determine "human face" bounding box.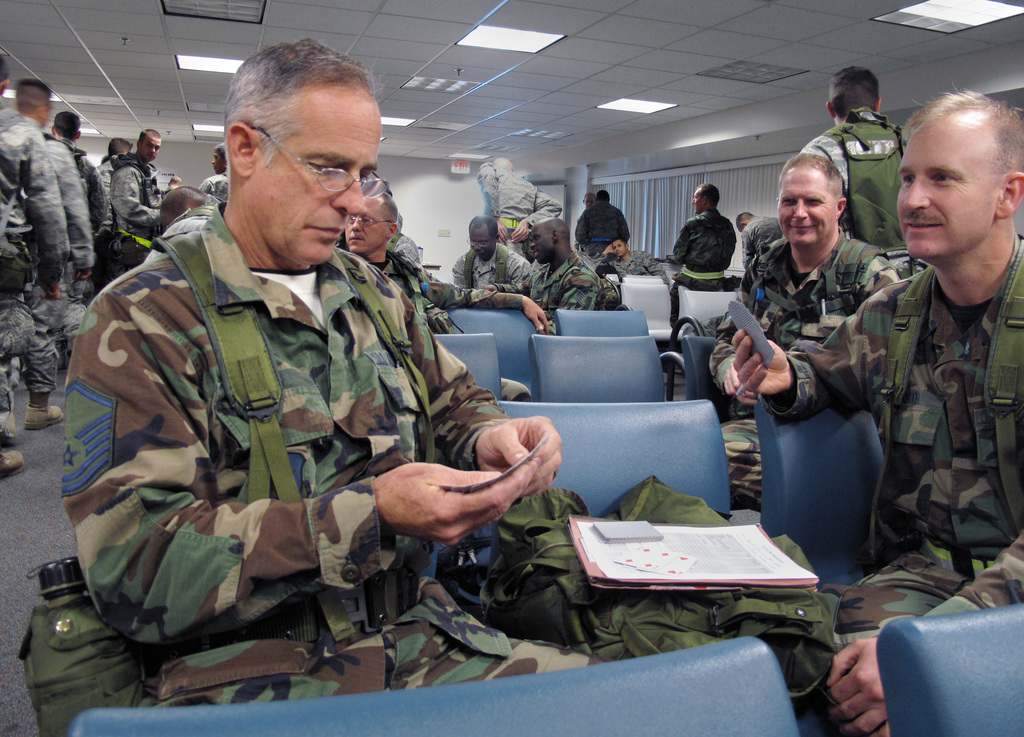
Determined: 612/240/626/255.
